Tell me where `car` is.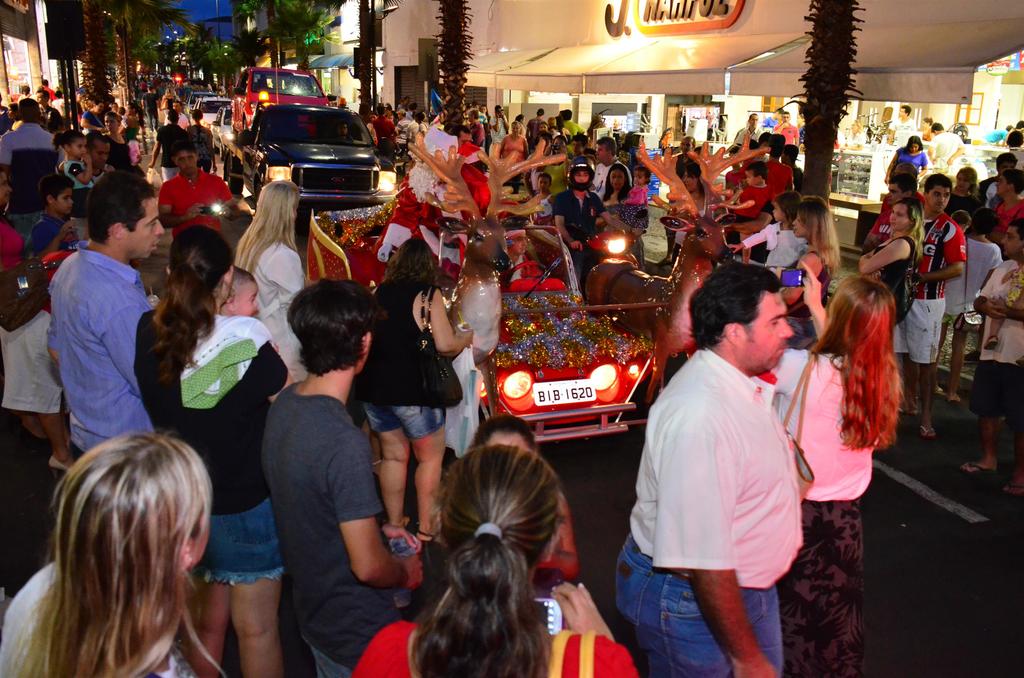
`car` is at crop(188, 97, 230, 139).
